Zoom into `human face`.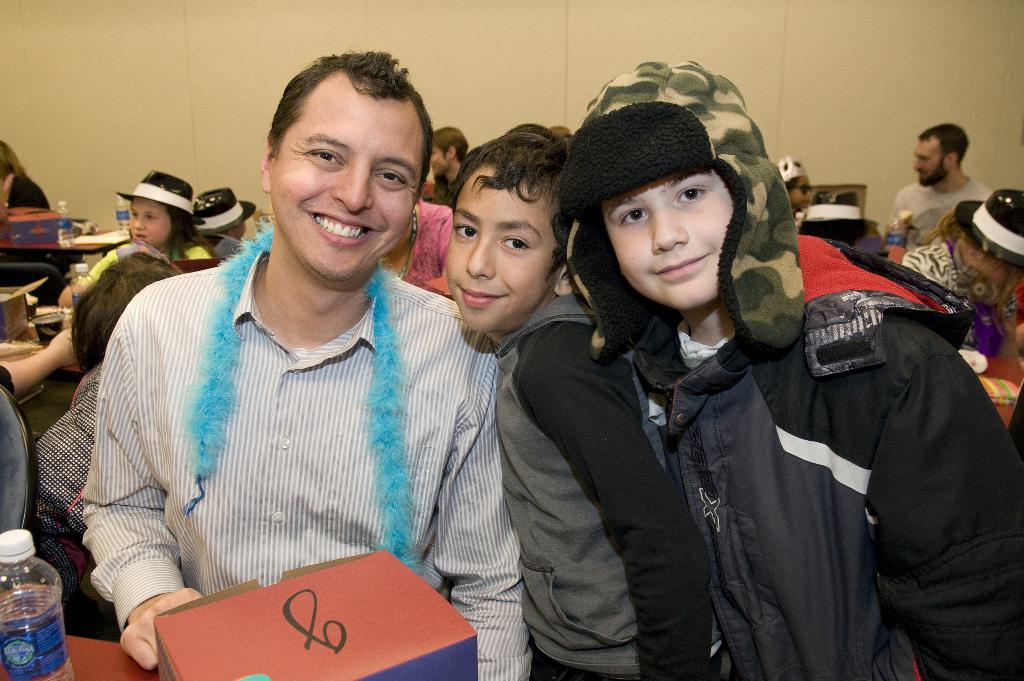
Zoom target: left=271, top=69, right=424, bottom=282.
